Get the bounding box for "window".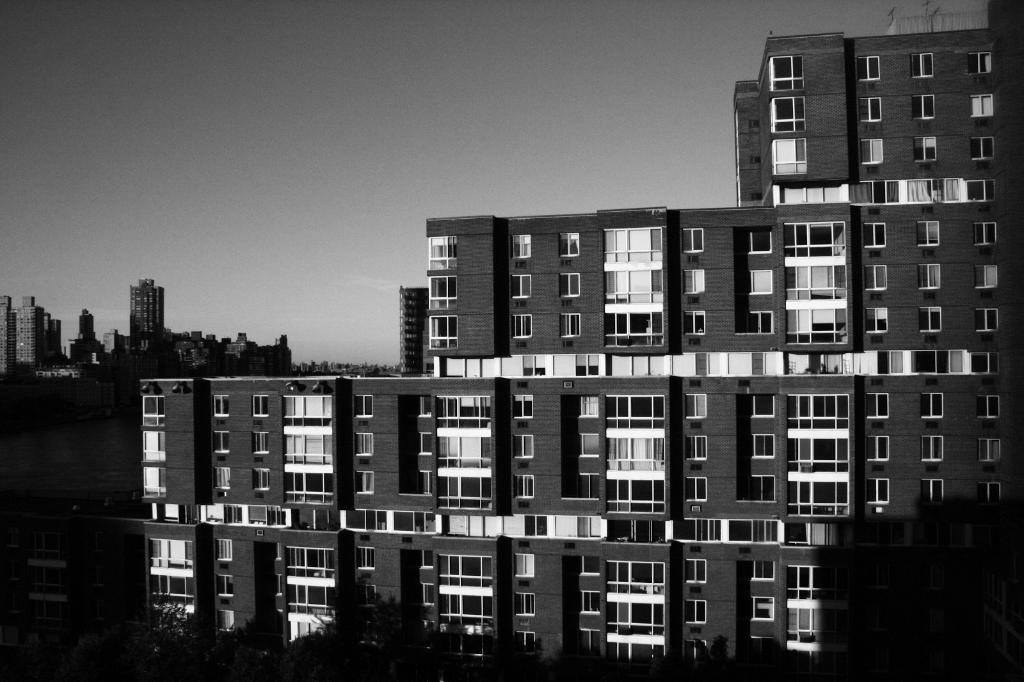
[783, 348, 850, 373].
